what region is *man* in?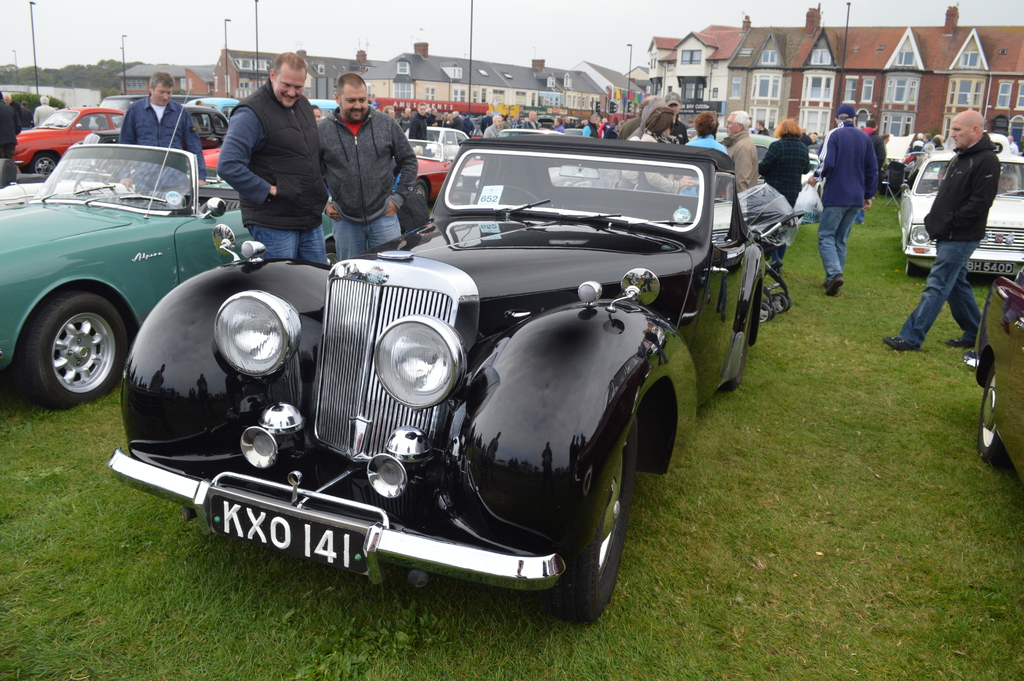
0 92 22 185.
